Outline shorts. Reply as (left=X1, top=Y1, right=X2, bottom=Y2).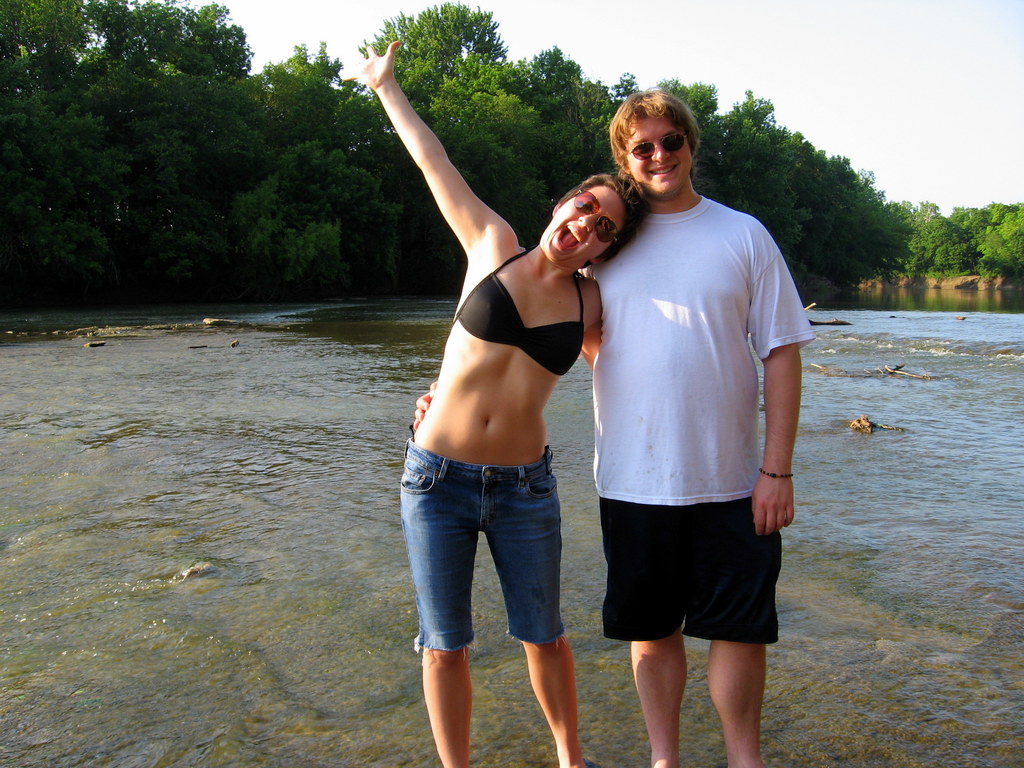
(left=406, top=442, right=564, bottom=652).
